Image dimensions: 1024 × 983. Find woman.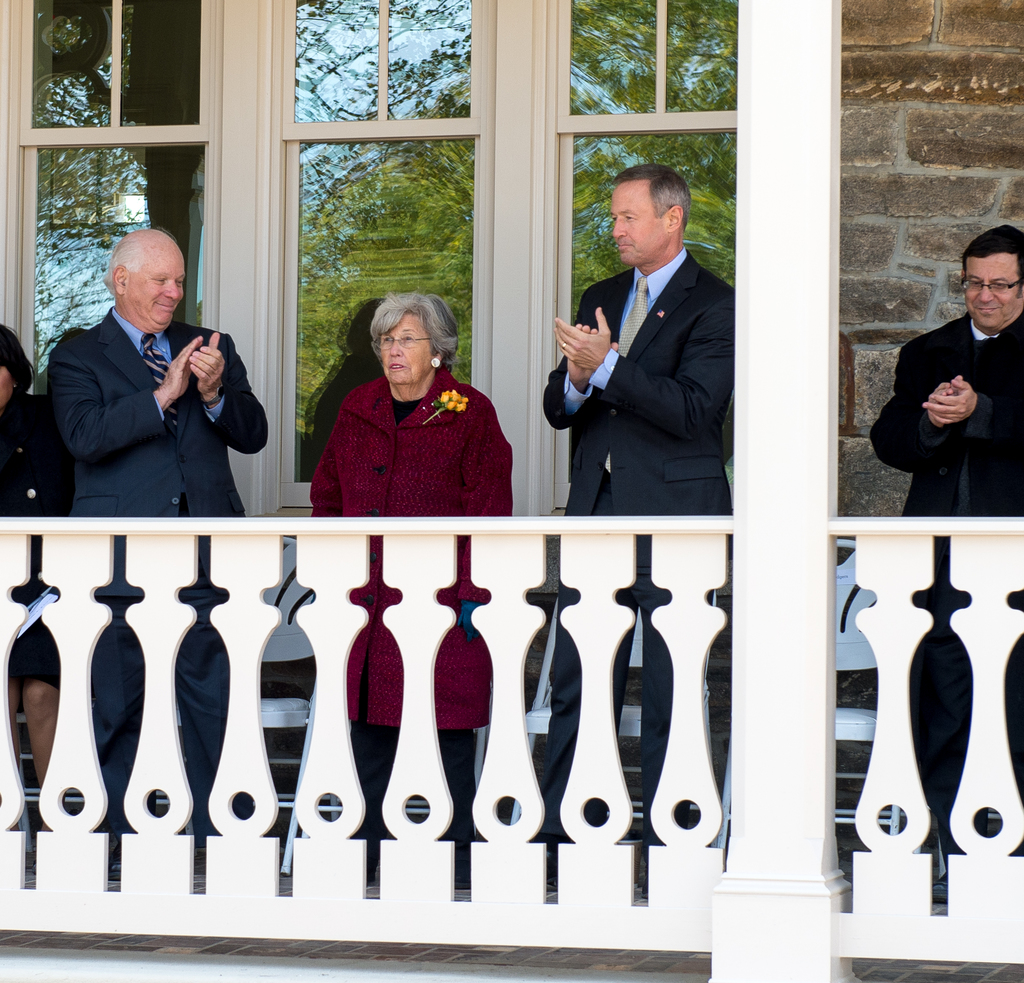
region(303, 301, 513, 755).
